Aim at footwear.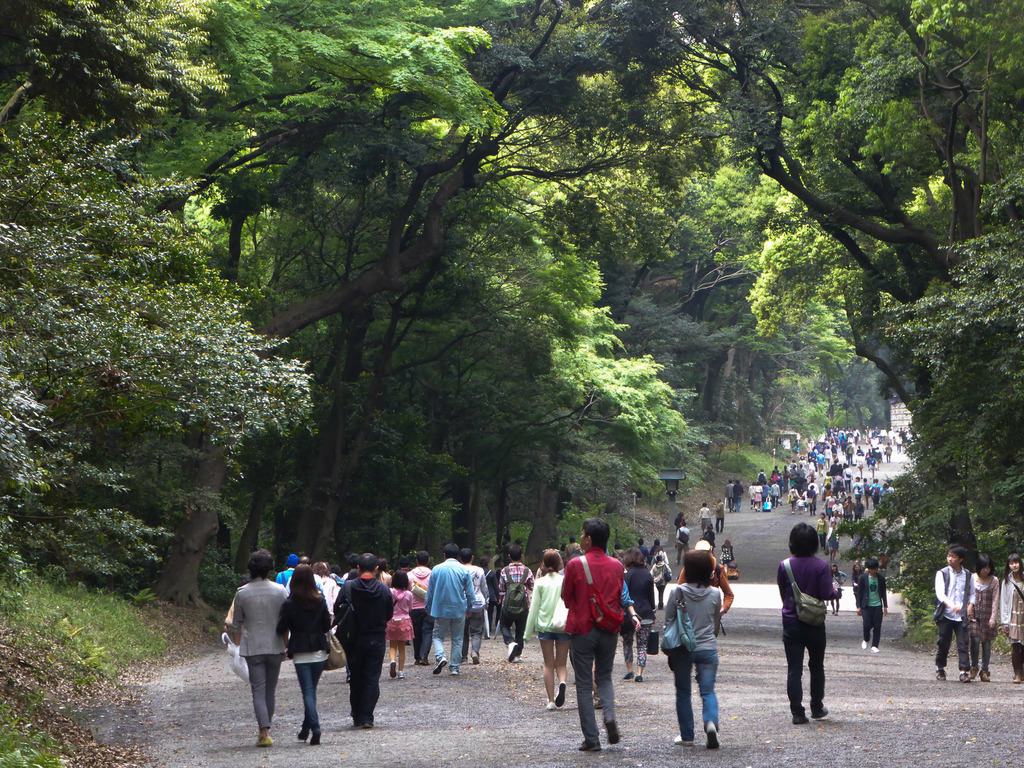
Aimed at box=[705, 725, 719, 753].
